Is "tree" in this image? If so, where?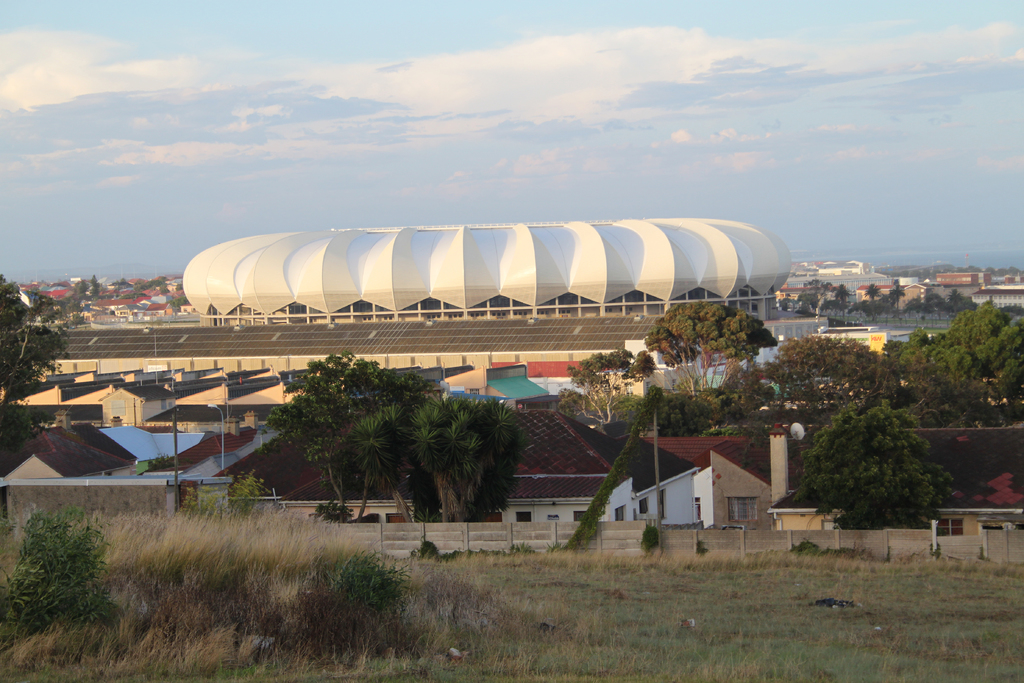
Yes, at (639, 297, 781, 394).
